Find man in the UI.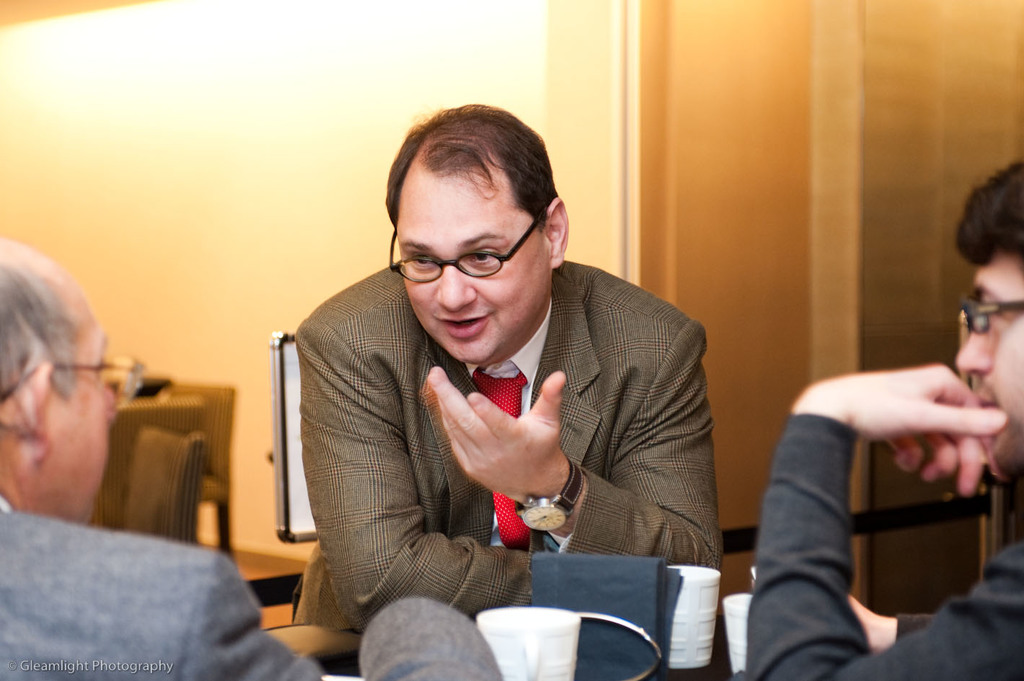
UI element at bbox=(749, 156, 1023, 680).
